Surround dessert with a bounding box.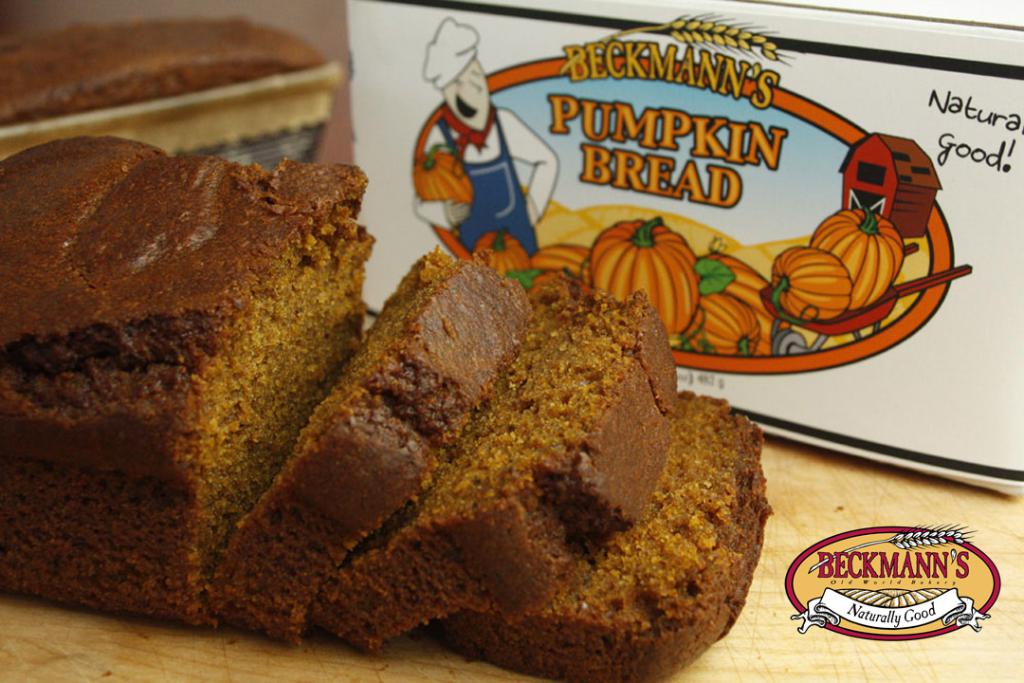
crop(449, 389, 770, 682).
